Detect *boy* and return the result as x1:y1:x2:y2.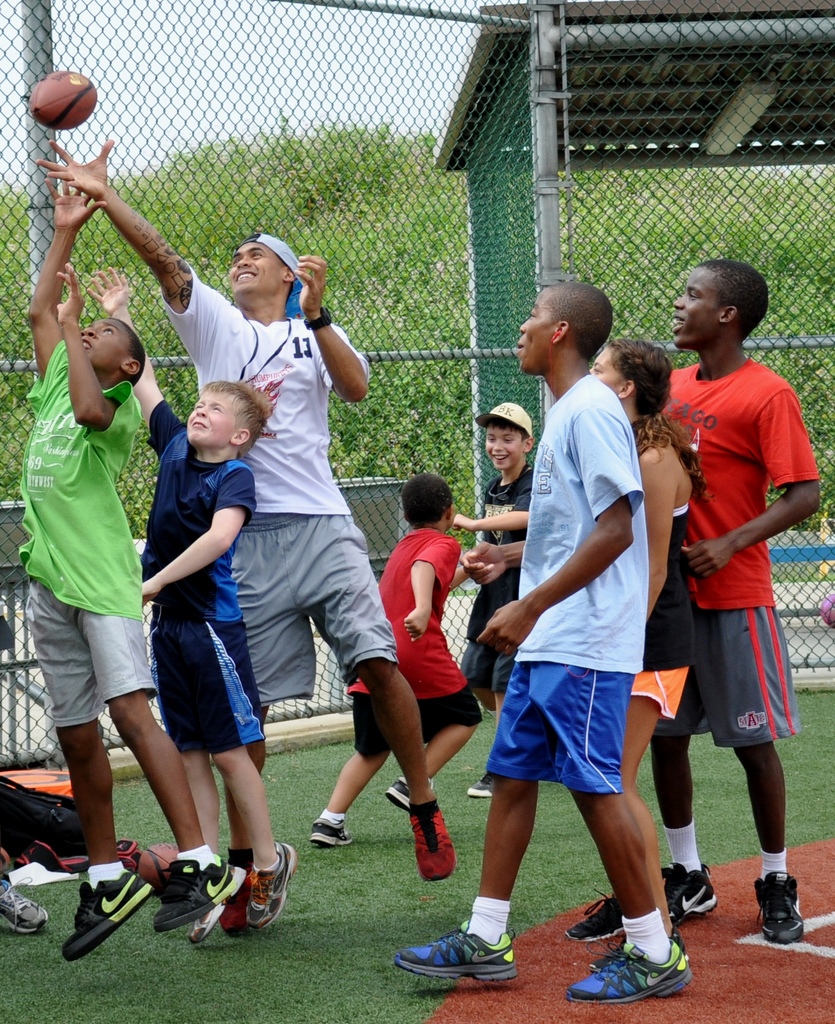
649:271:813:940.
